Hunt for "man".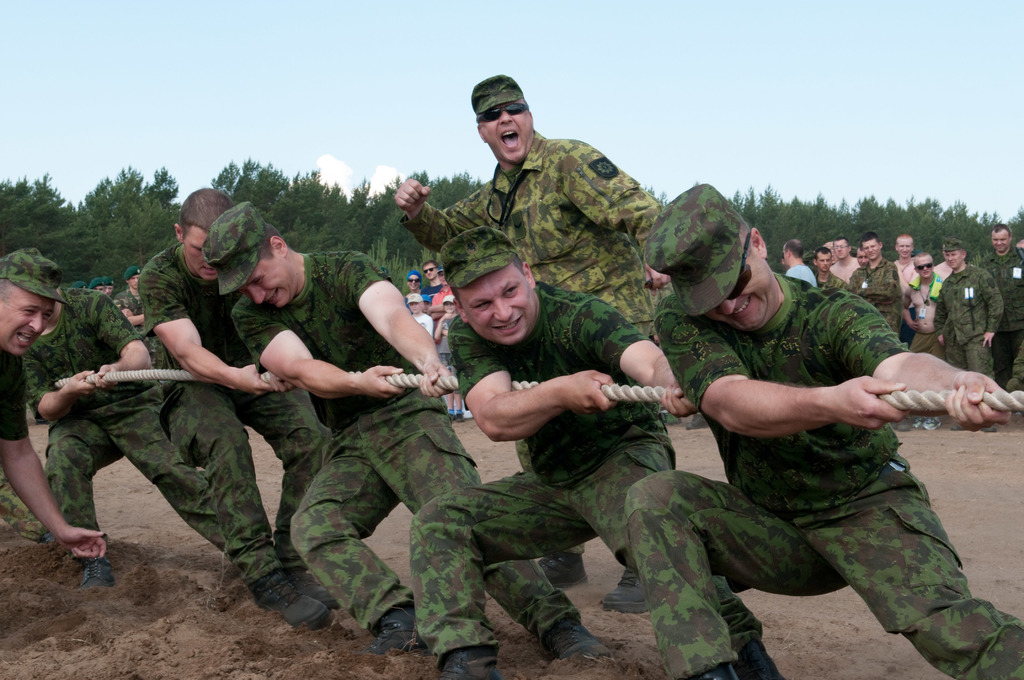
Hunted down at 392/67/714/446.
